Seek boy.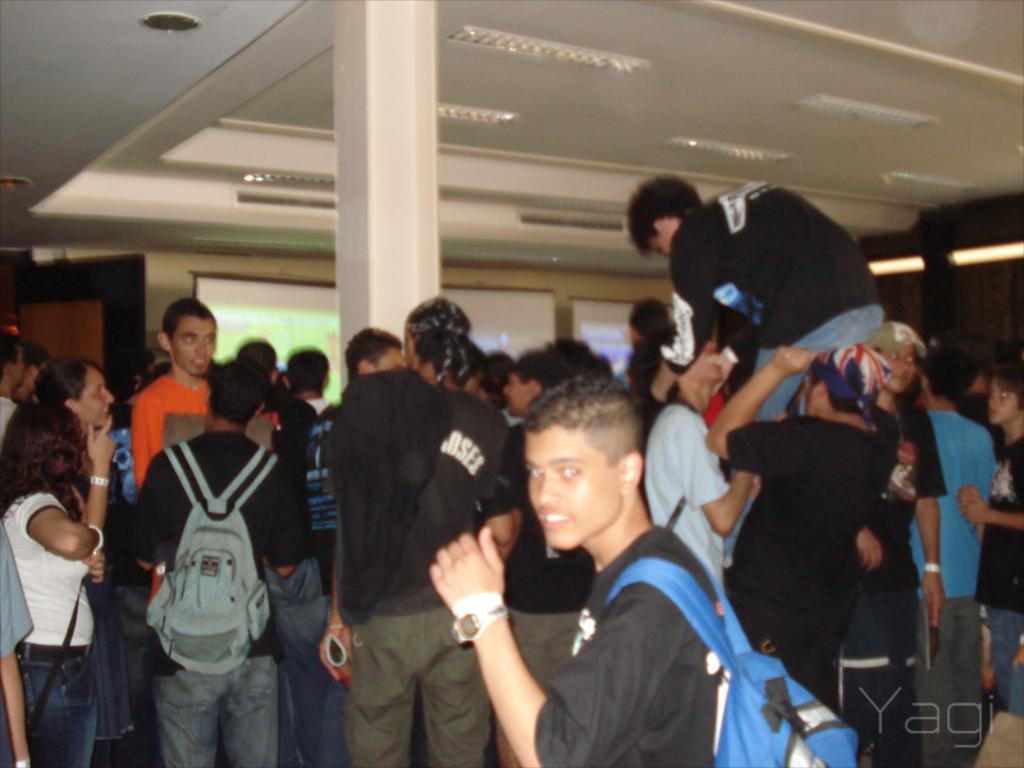
132:296:219:484.
